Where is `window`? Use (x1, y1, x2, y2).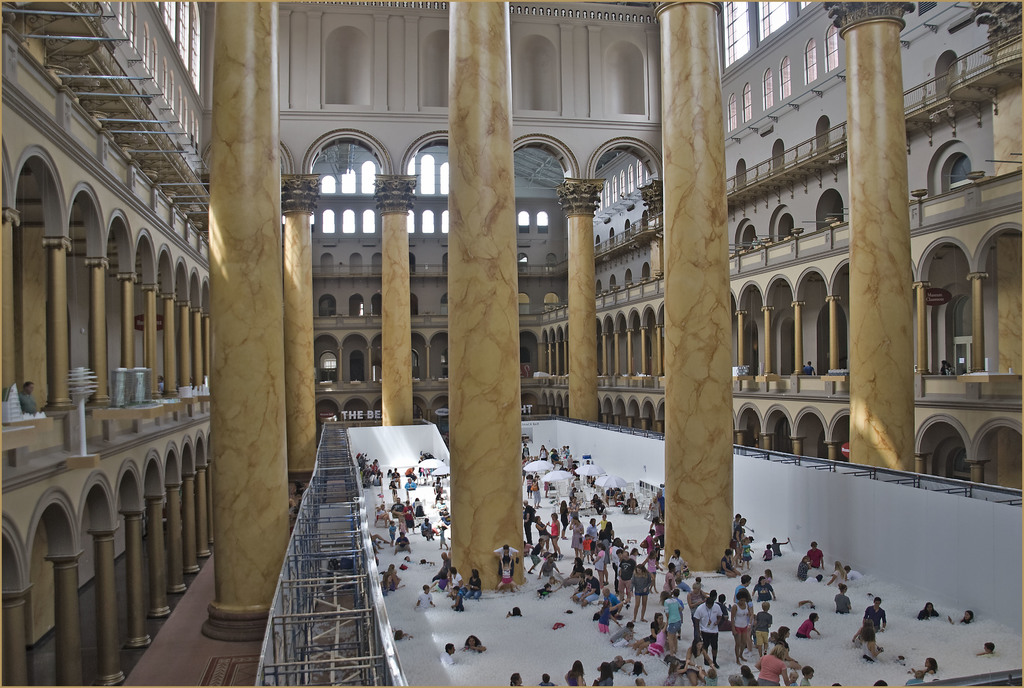
(760, 68, 773, 117).
